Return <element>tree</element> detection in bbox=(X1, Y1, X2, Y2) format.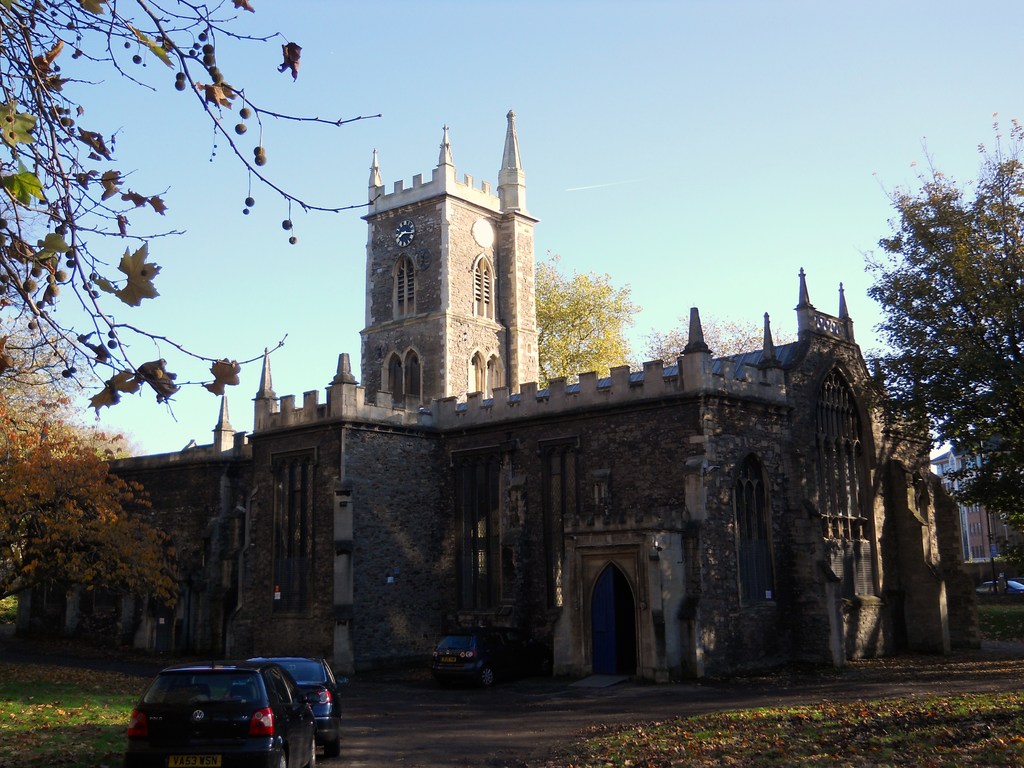
bbox=(0, 305, 185, 612).
